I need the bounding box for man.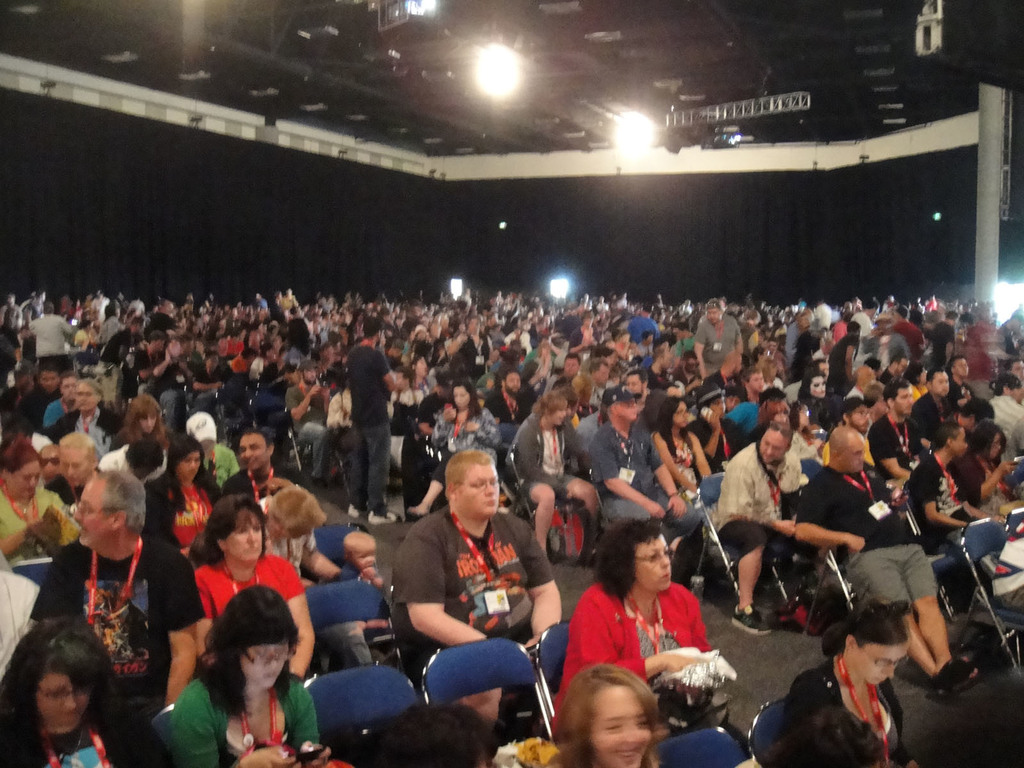
Here it is: x1=865 y1=383 x2=921 y2=492.
